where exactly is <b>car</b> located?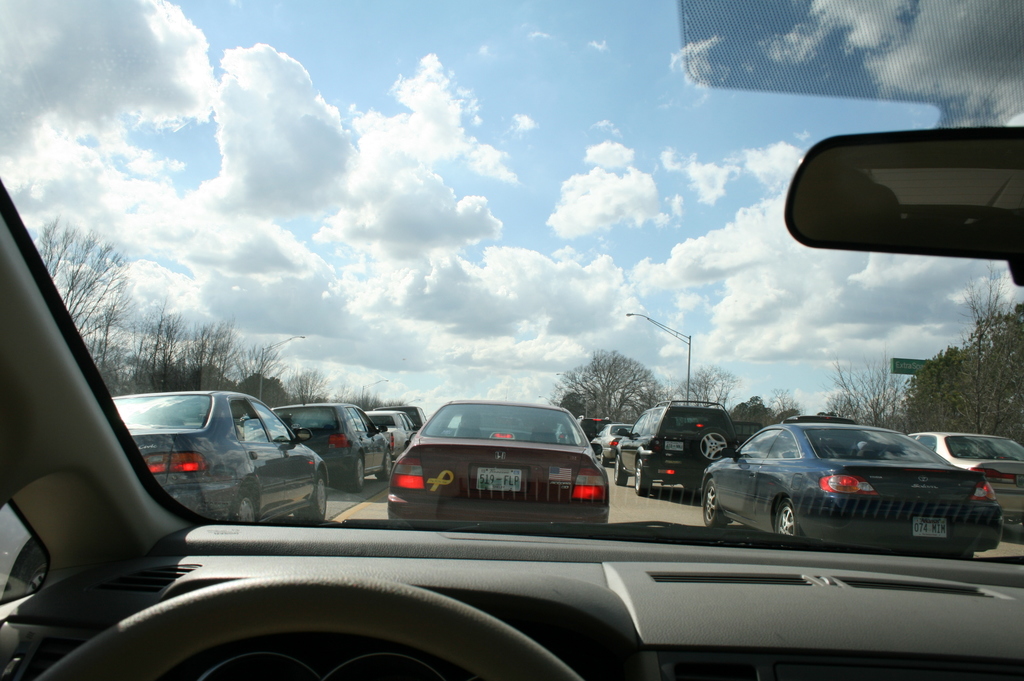
Its bounding box is [x1=362, y1=410, x2=419, y2=459].
